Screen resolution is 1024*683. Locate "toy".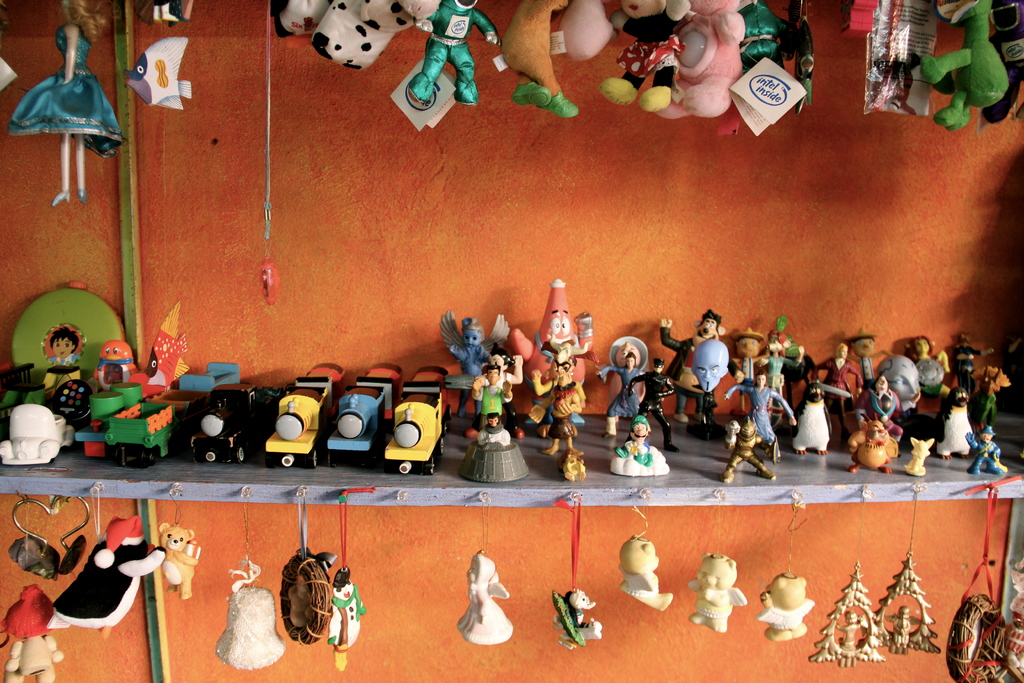
[left=264, top=361, right=346, bottom=468].
